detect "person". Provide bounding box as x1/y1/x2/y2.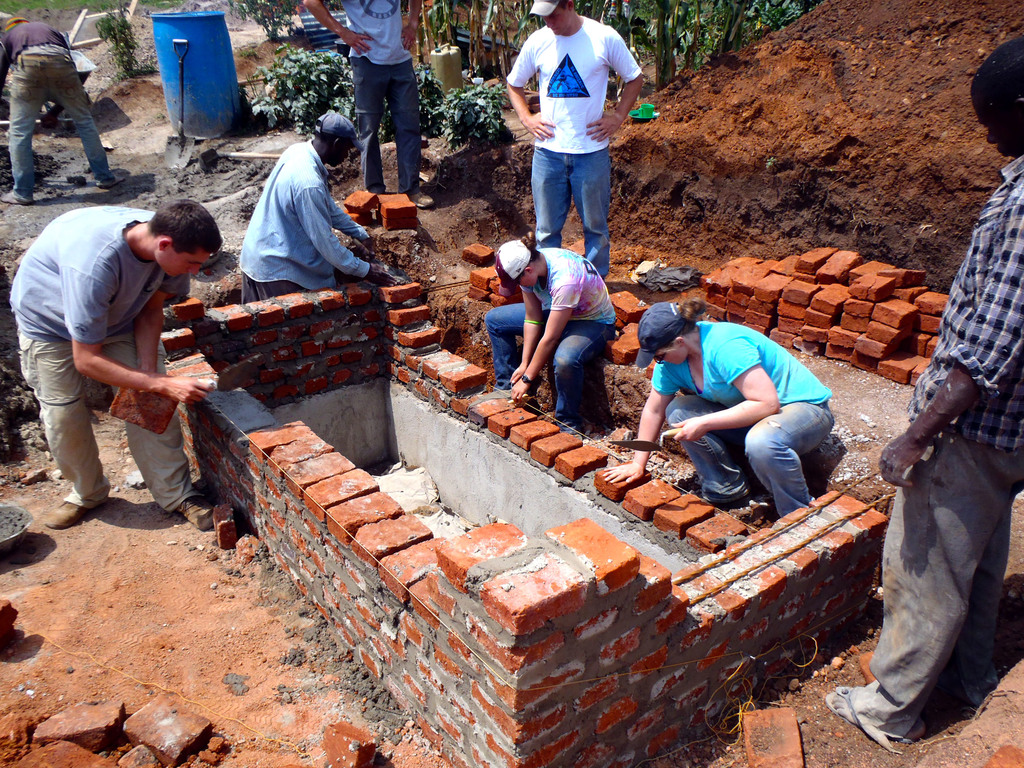
482/239/621/435.
